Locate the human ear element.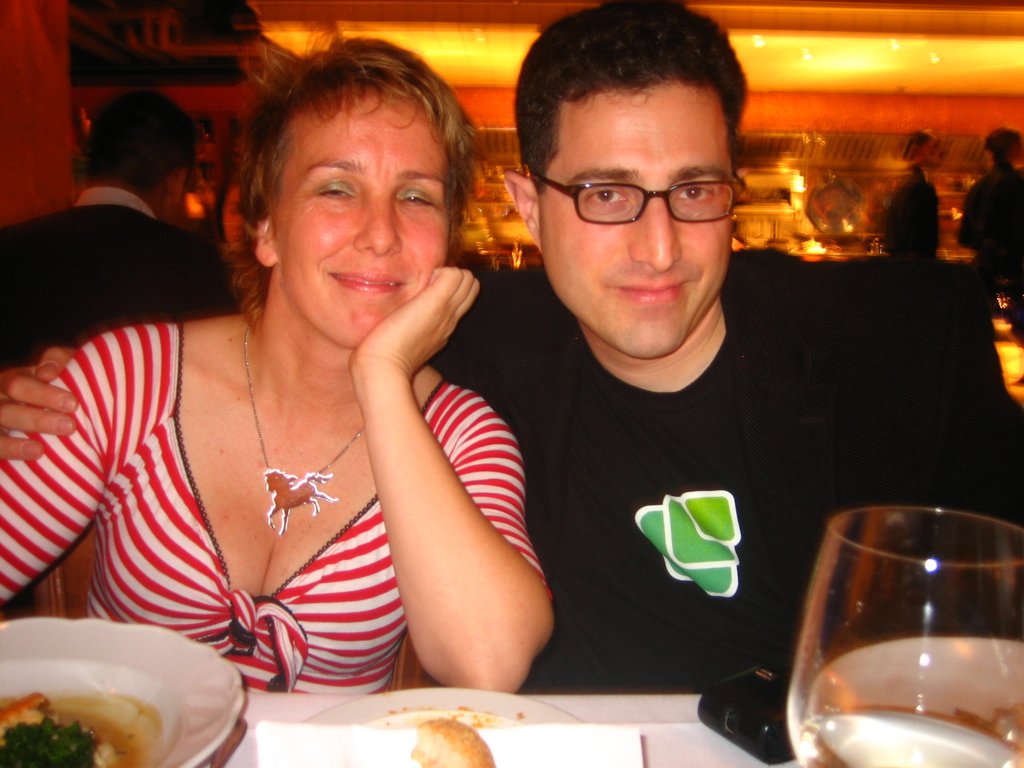
Element bbox: (left=500, top=171, right=536, bottom=239).
